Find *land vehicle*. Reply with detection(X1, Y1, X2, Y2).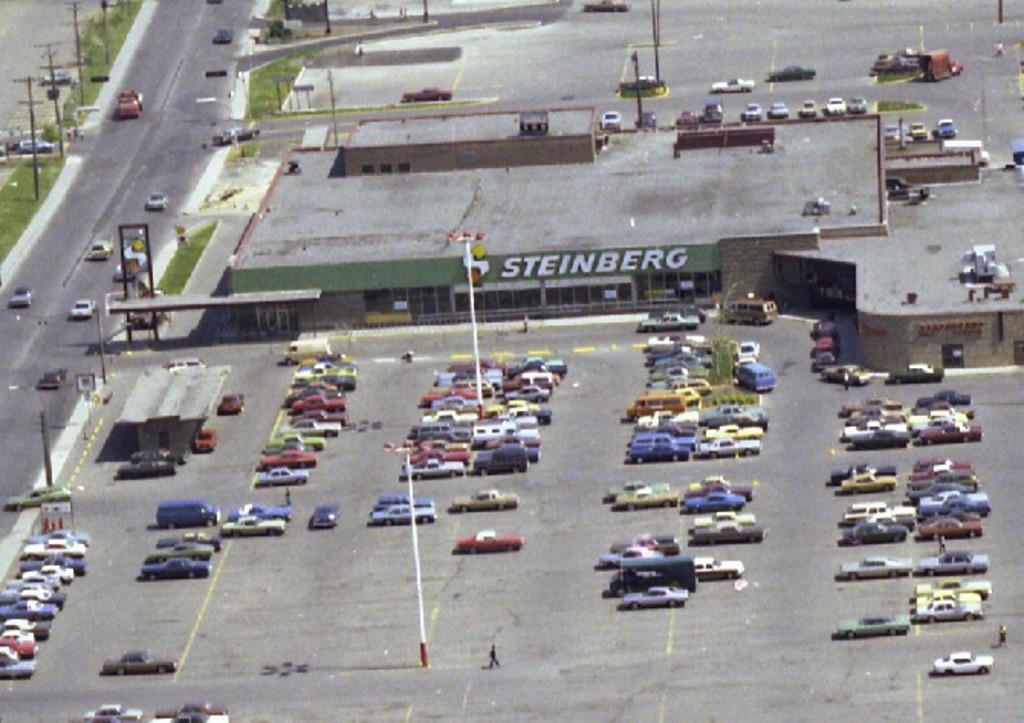
detection(225, 498, 298, 524).
